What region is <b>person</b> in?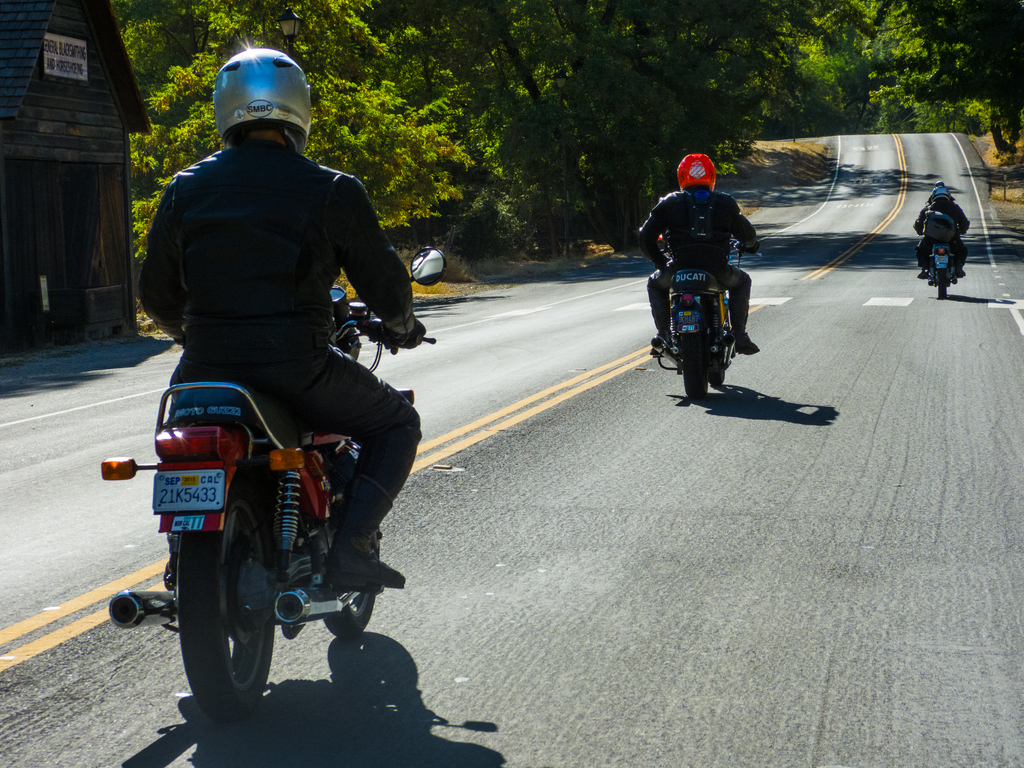
<region>912, 188, 969, 280</region>.
